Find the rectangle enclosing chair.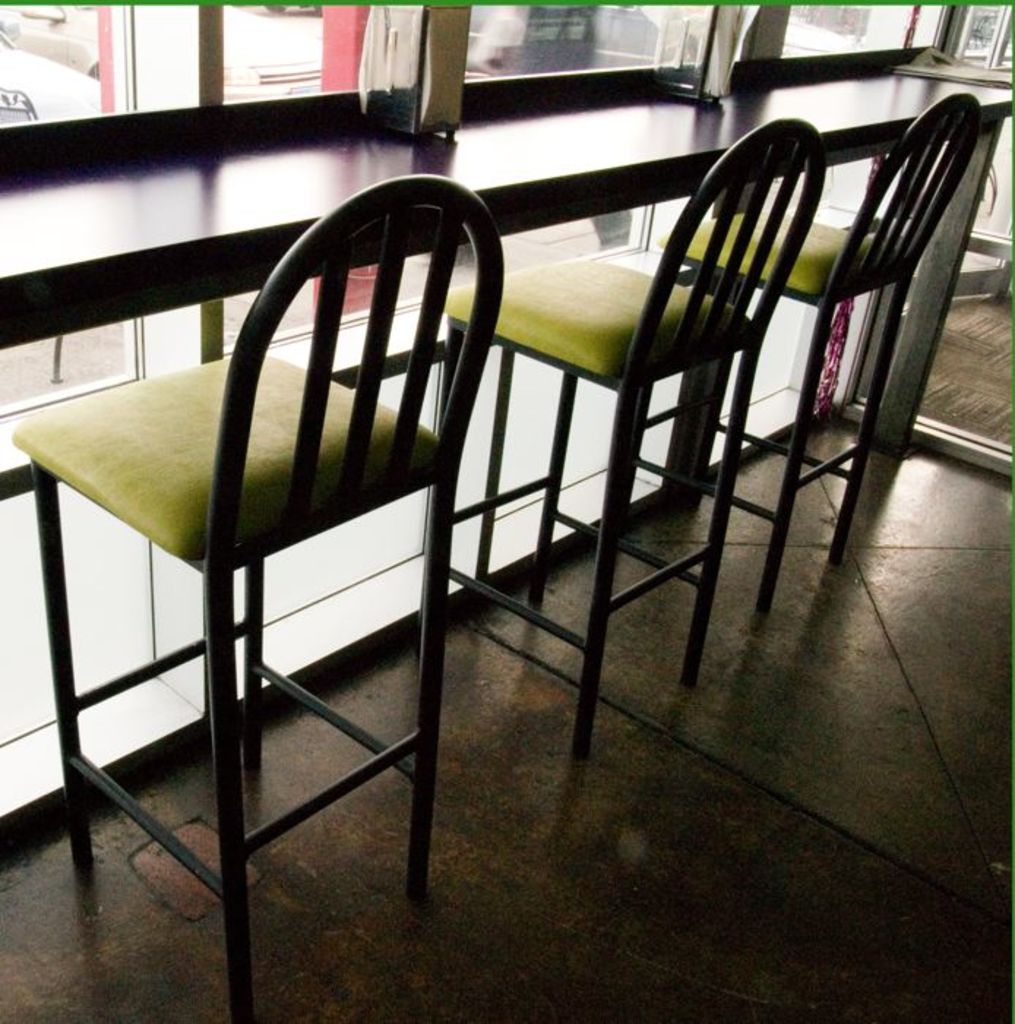
select_region(418, 118, 828, 758).
